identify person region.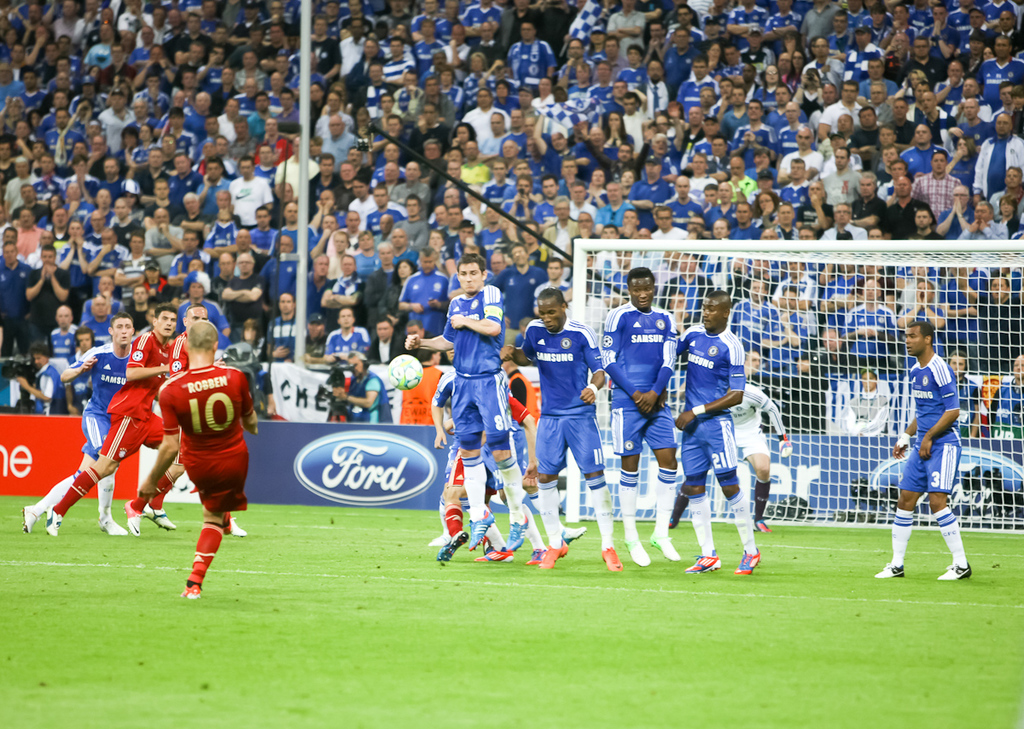
Region: BBox(317, 214, 341, 241).
